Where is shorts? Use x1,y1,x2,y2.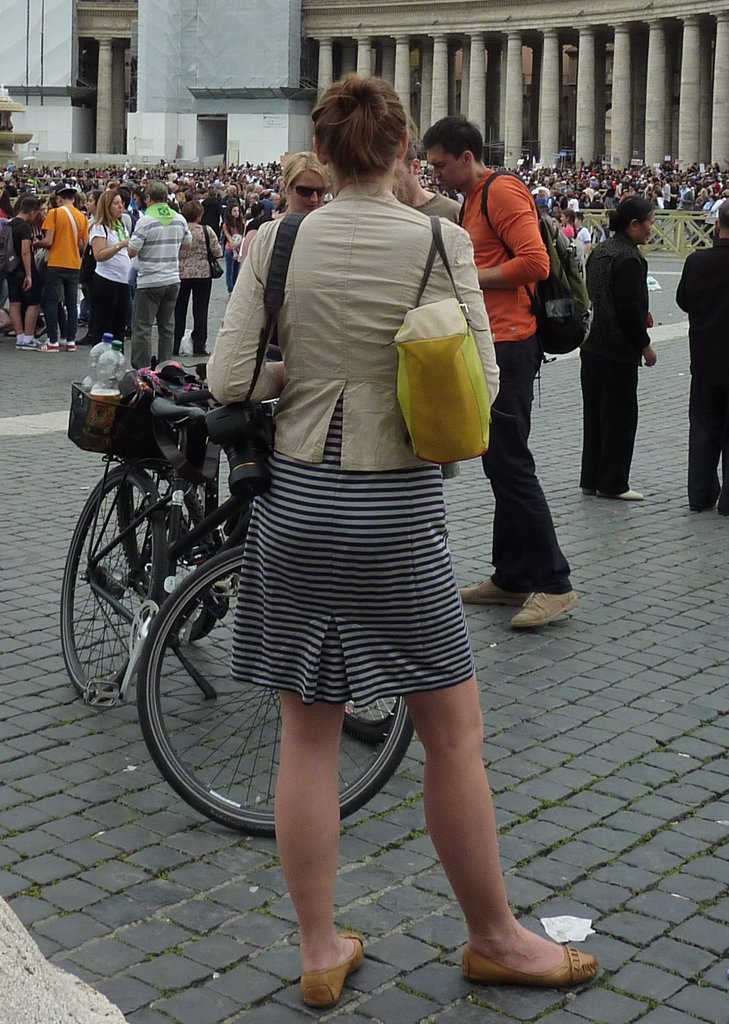
4,262,40,307.
